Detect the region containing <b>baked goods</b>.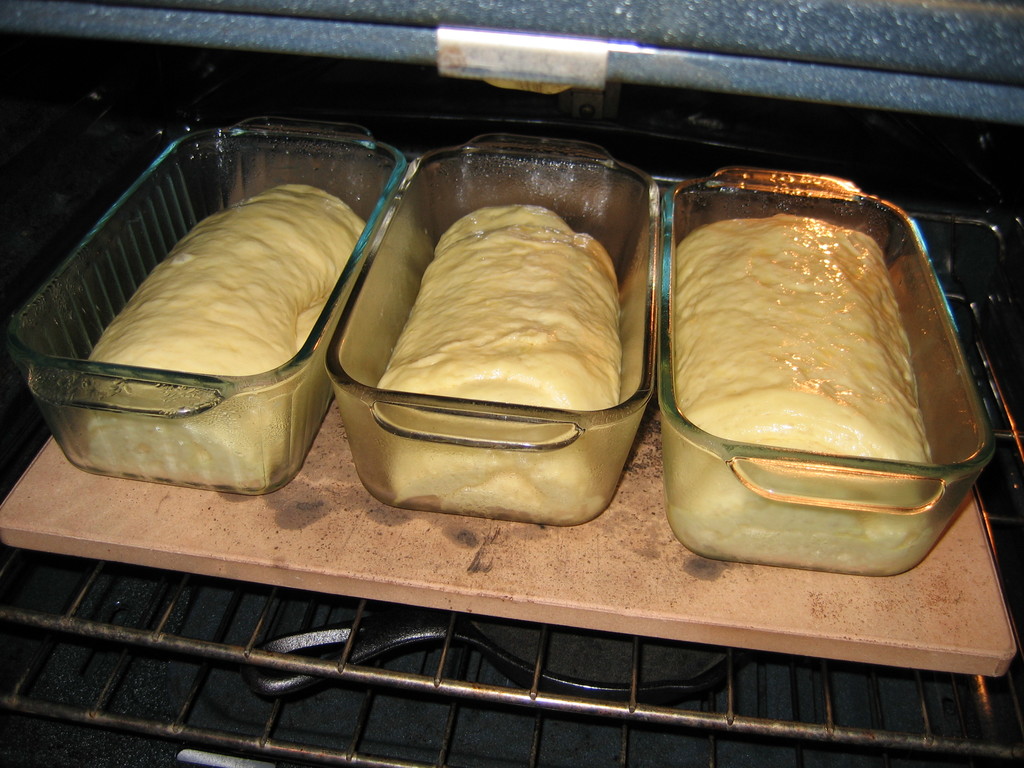
pyautogui.locateOnScreen(675, 213, 941, 576).
